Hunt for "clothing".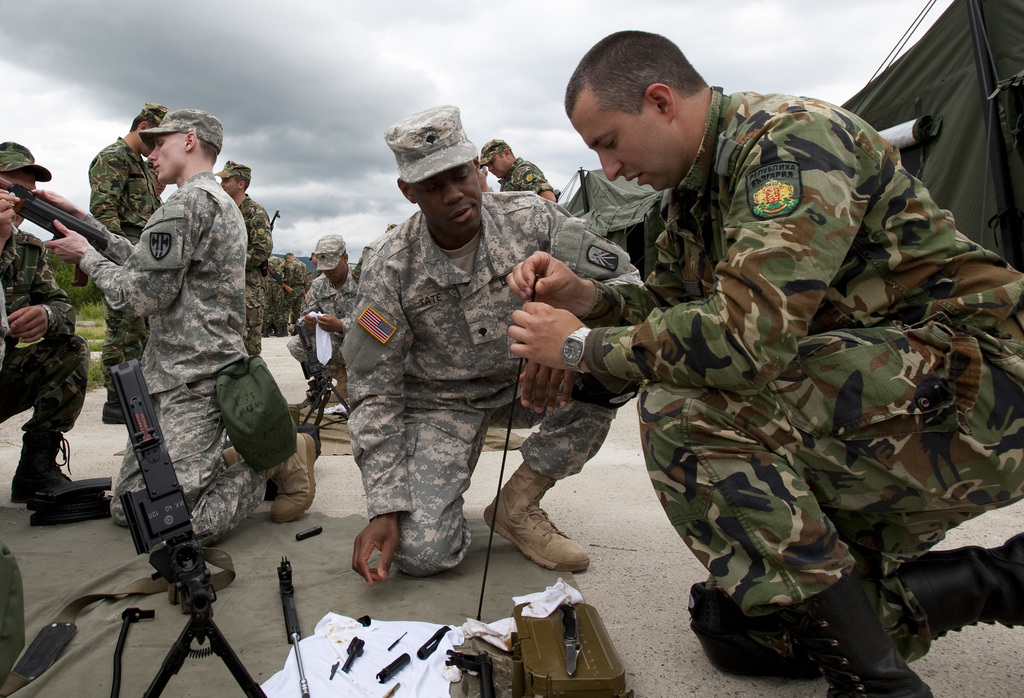
Hunted down at box(89, 137, 166, 392).
